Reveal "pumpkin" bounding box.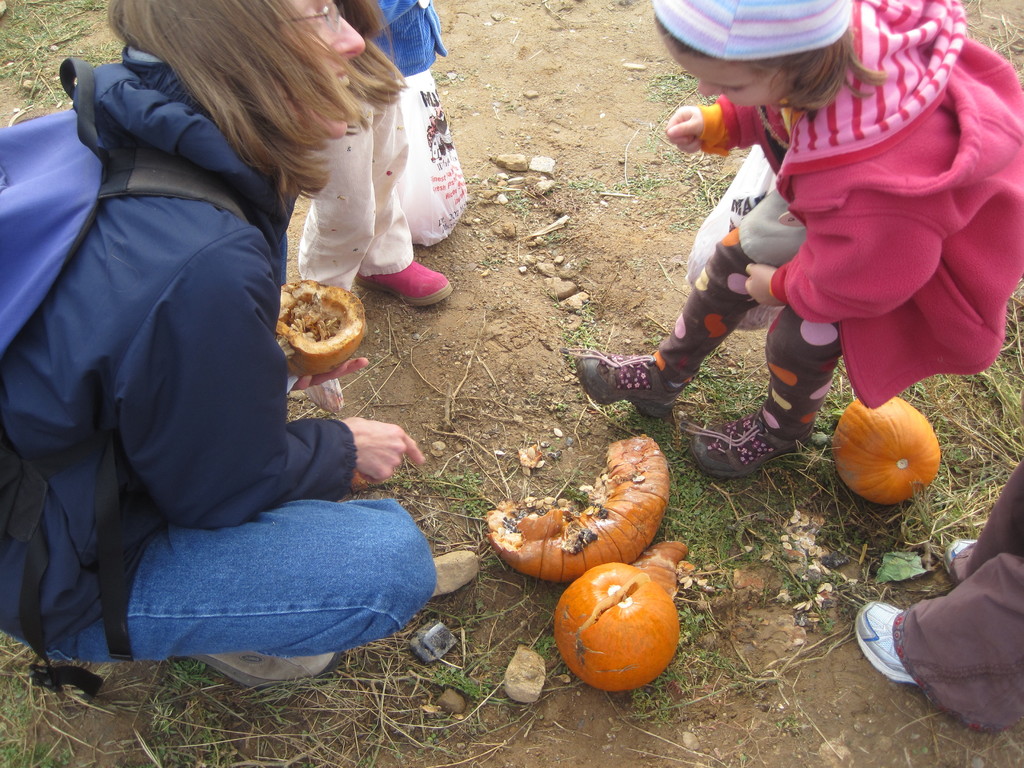
Revealed: 483, 433, 668, 584.
